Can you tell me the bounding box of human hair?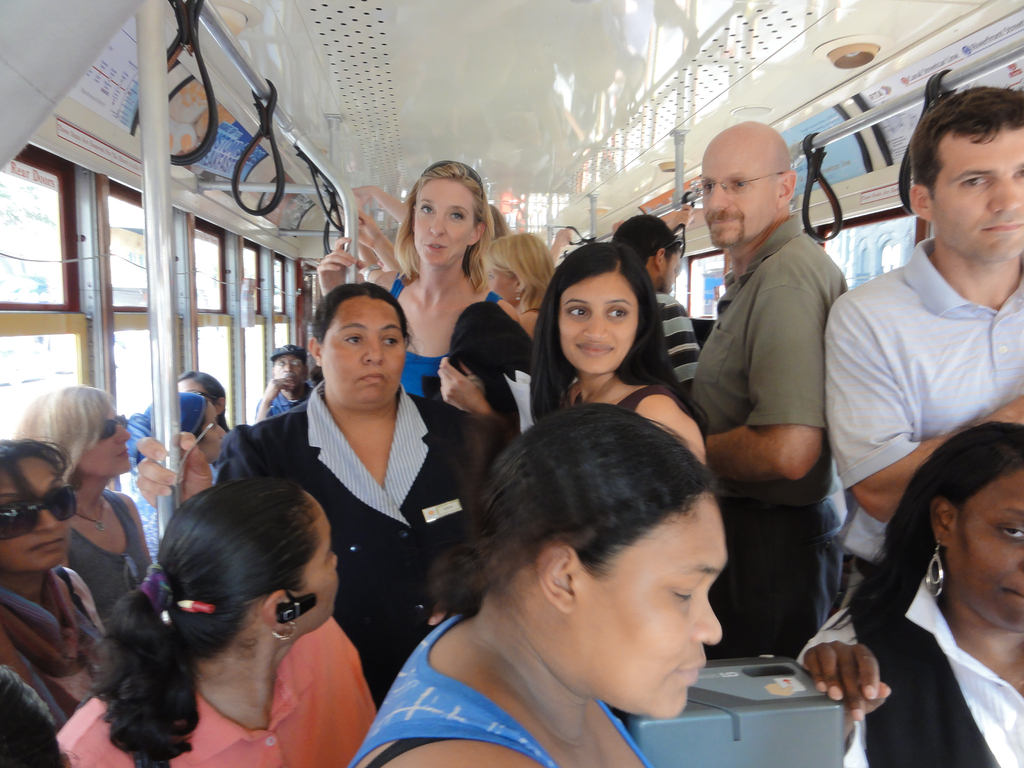
box=[490, 203, 509, 239].
